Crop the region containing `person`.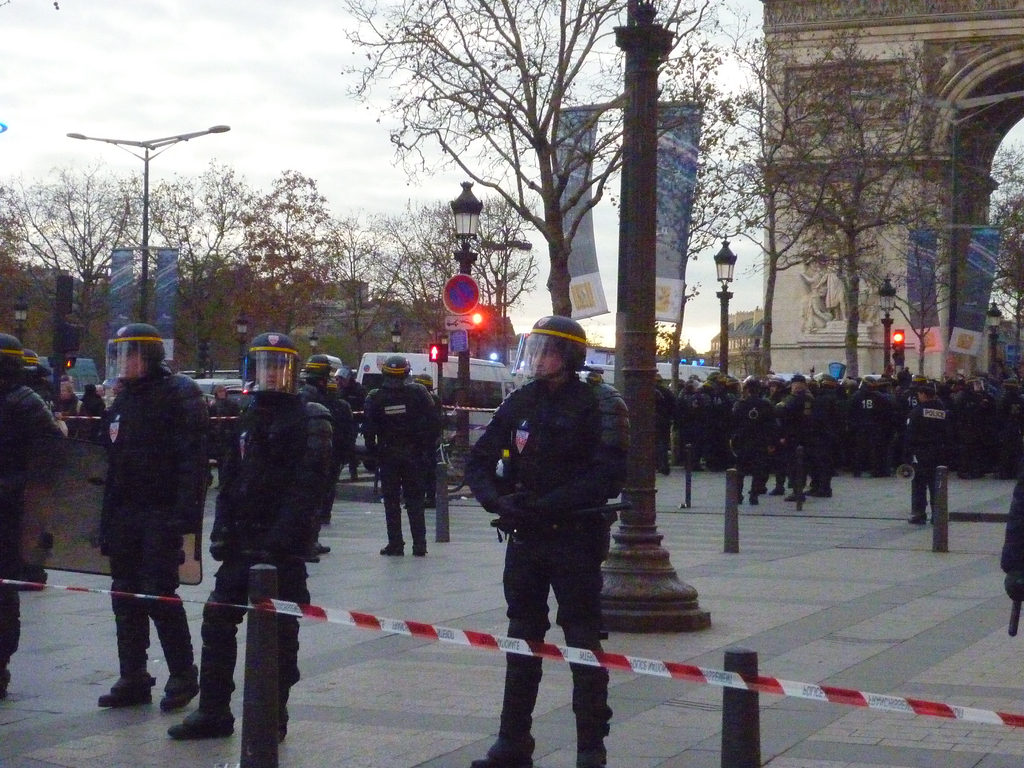
Crop region: detection(96, 323, 212, 703).
